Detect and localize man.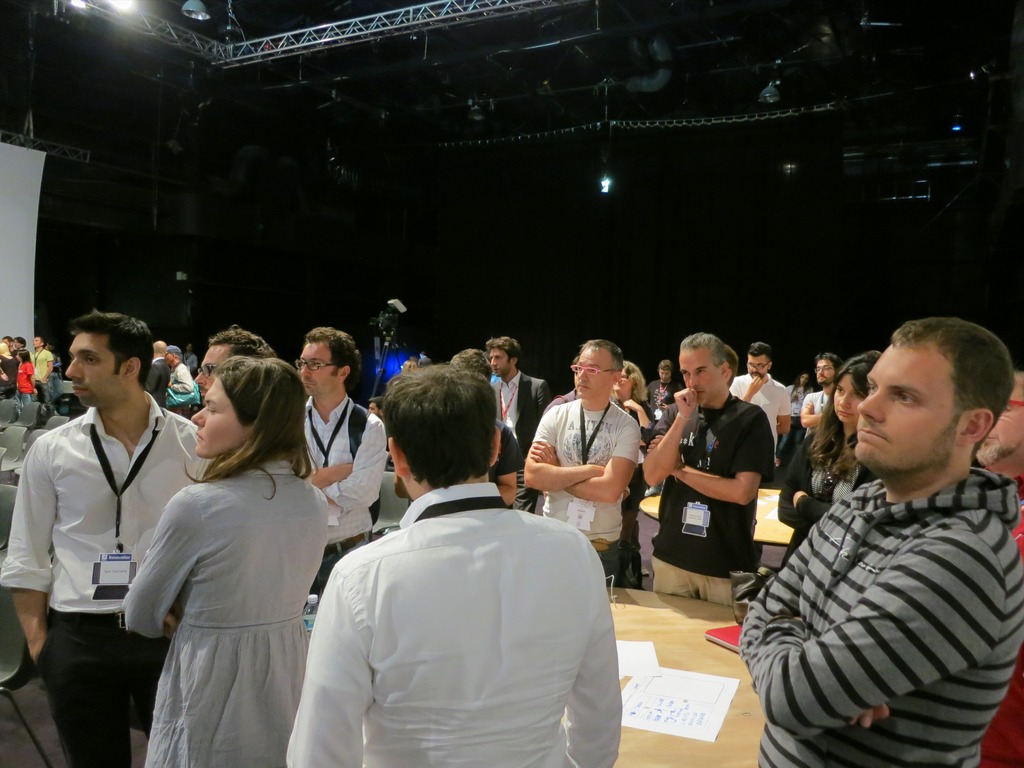
Localized at bbox(0, 308, 212, 767).
